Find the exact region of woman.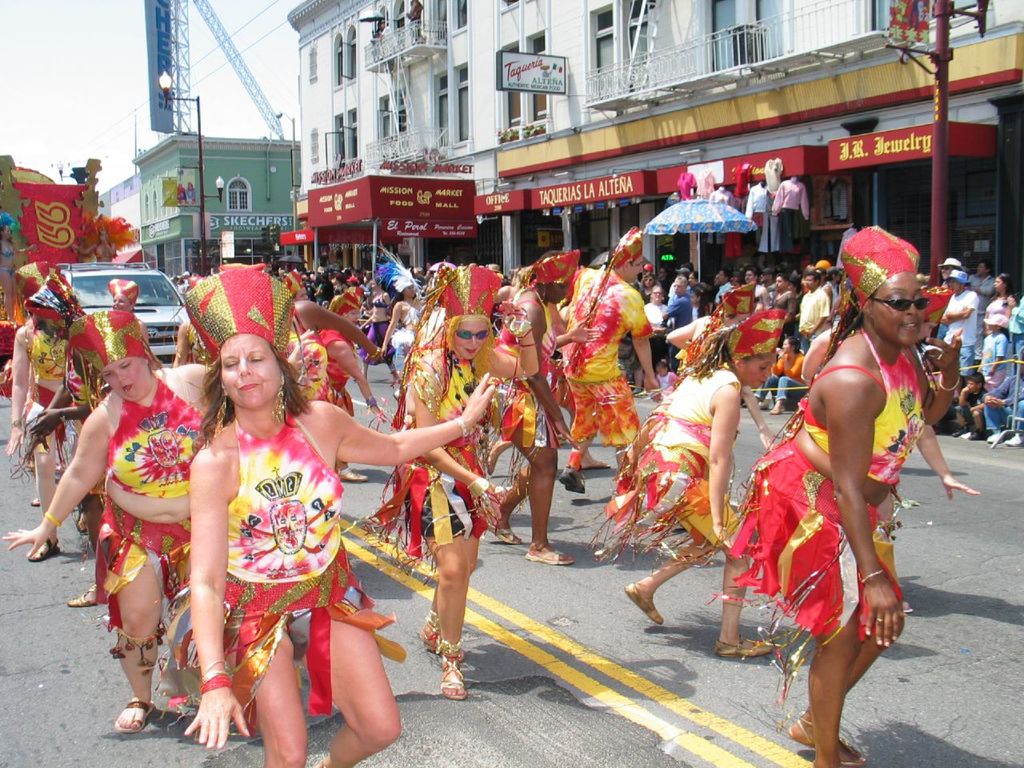
Exact region: [174,275,222,367].
